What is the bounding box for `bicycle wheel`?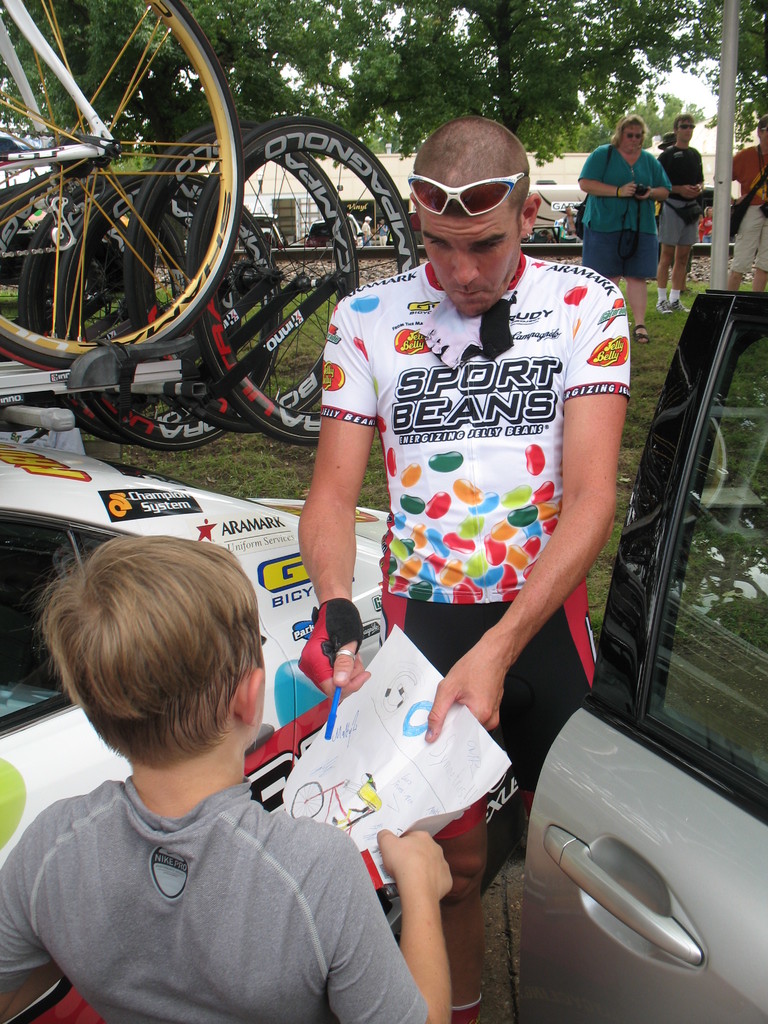
pyautogui.locateOnScreen(121, 120, 359, 435).
